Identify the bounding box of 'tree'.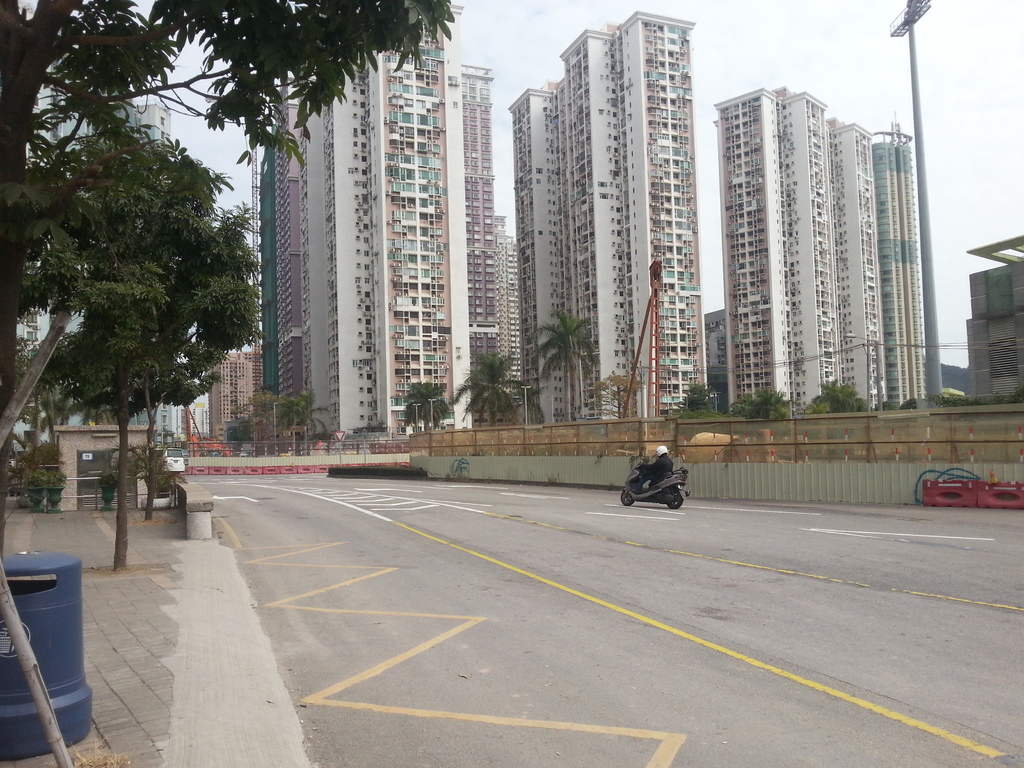
select_region(673, 384, 723, 424).
